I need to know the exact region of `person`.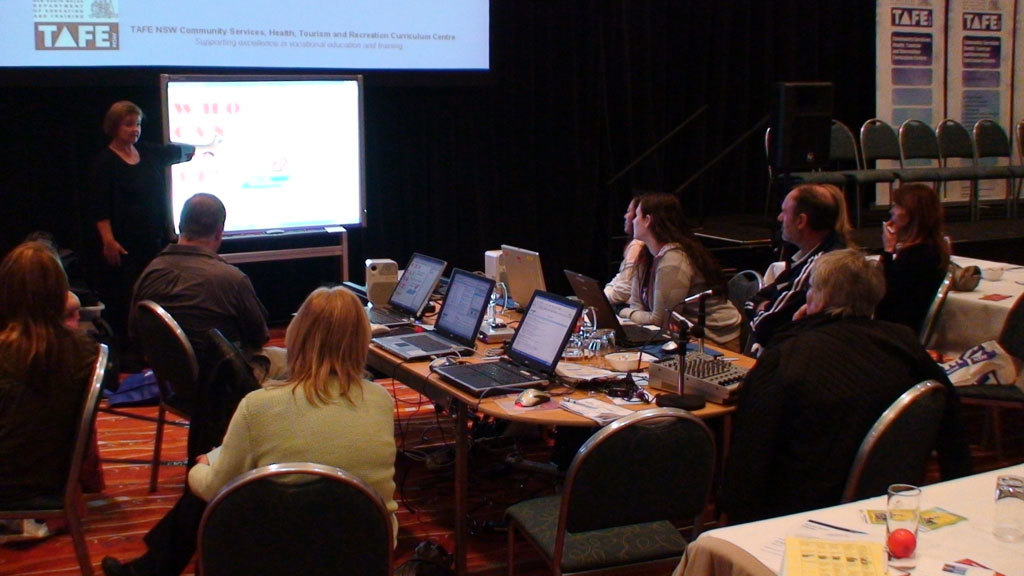
Region: 726, 248, 960, 513.
